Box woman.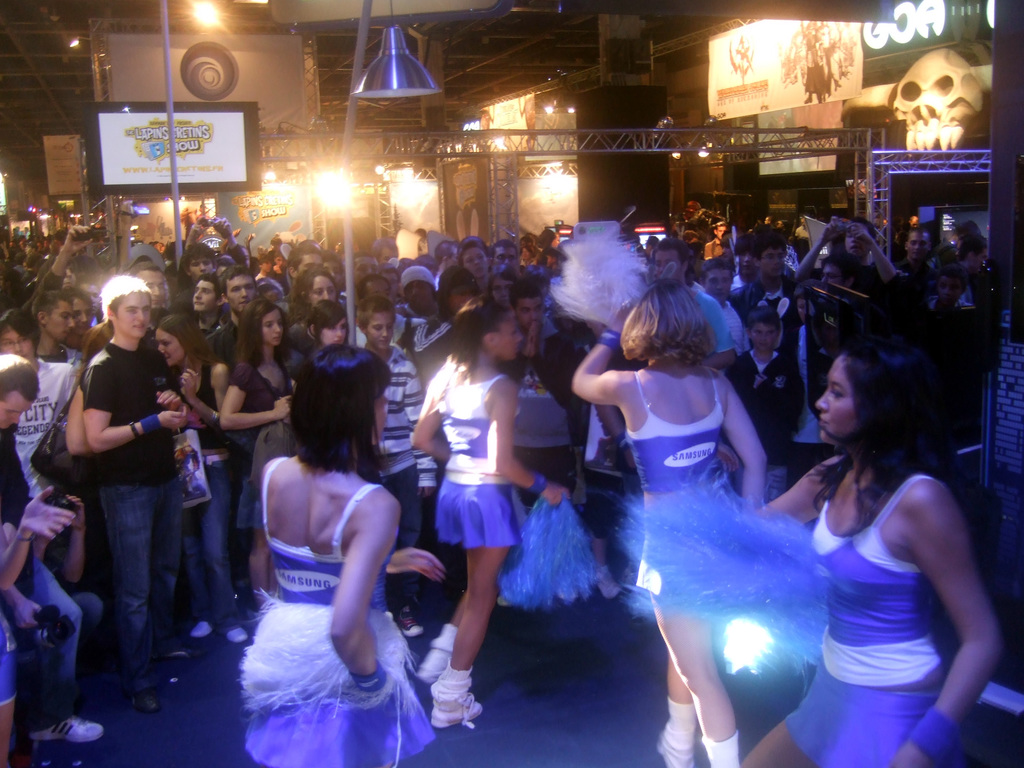
<bbox>152, 316, 245, 643</bbox>.
